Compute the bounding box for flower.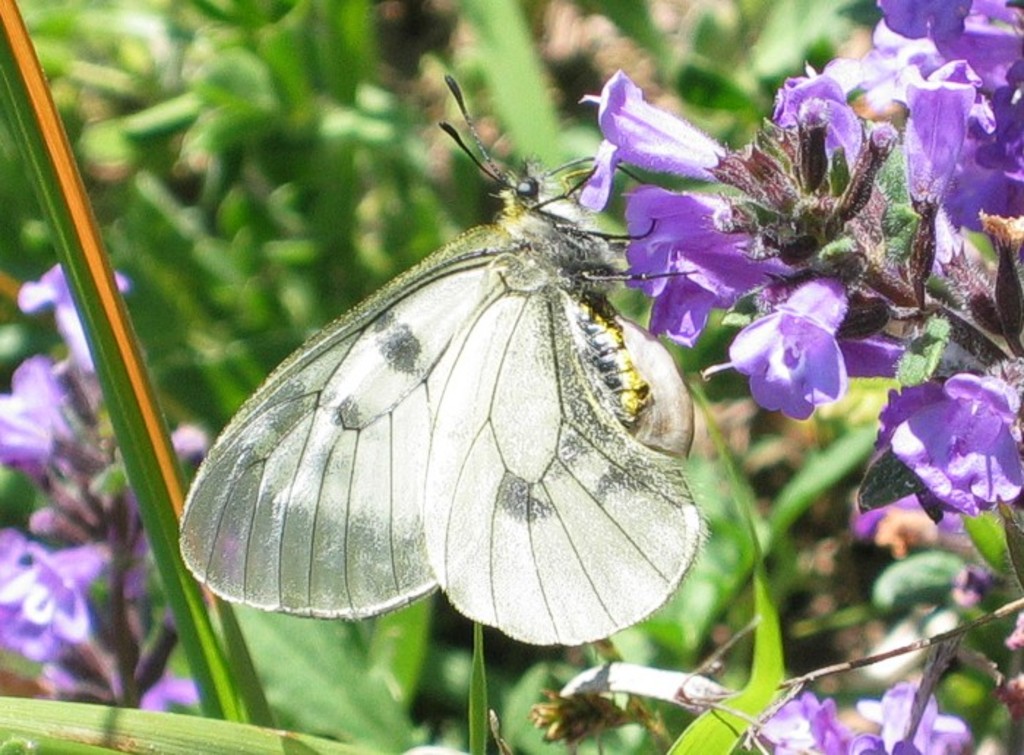
(142,676,203,717).
